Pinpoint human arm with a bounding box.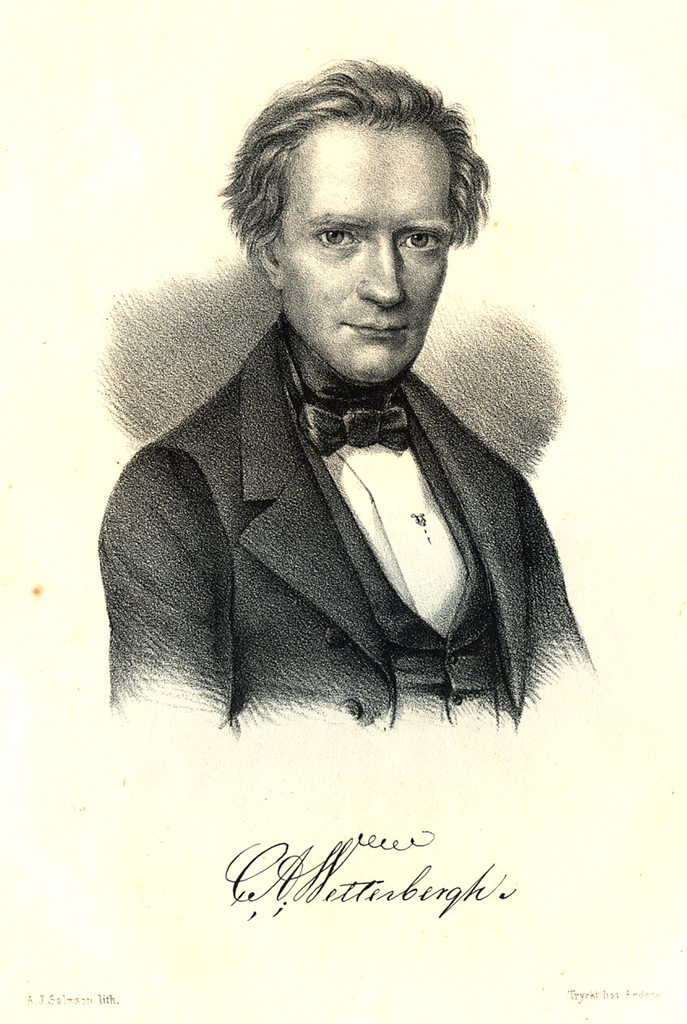
x1=95 y1=441 x2=233 y2=730.
